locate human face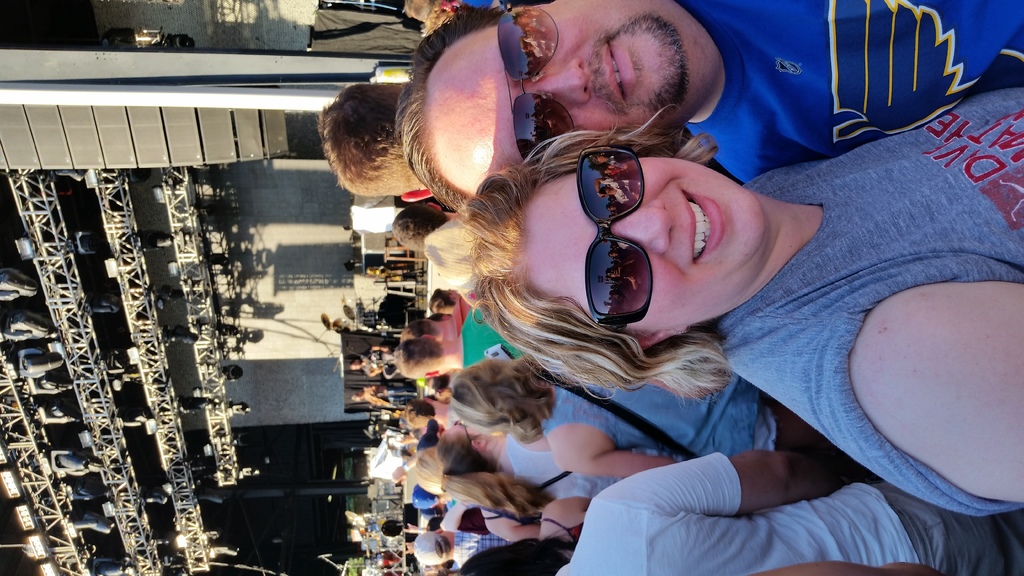
pyautogui.locateOnScreen(530, 148, 767, 345)
